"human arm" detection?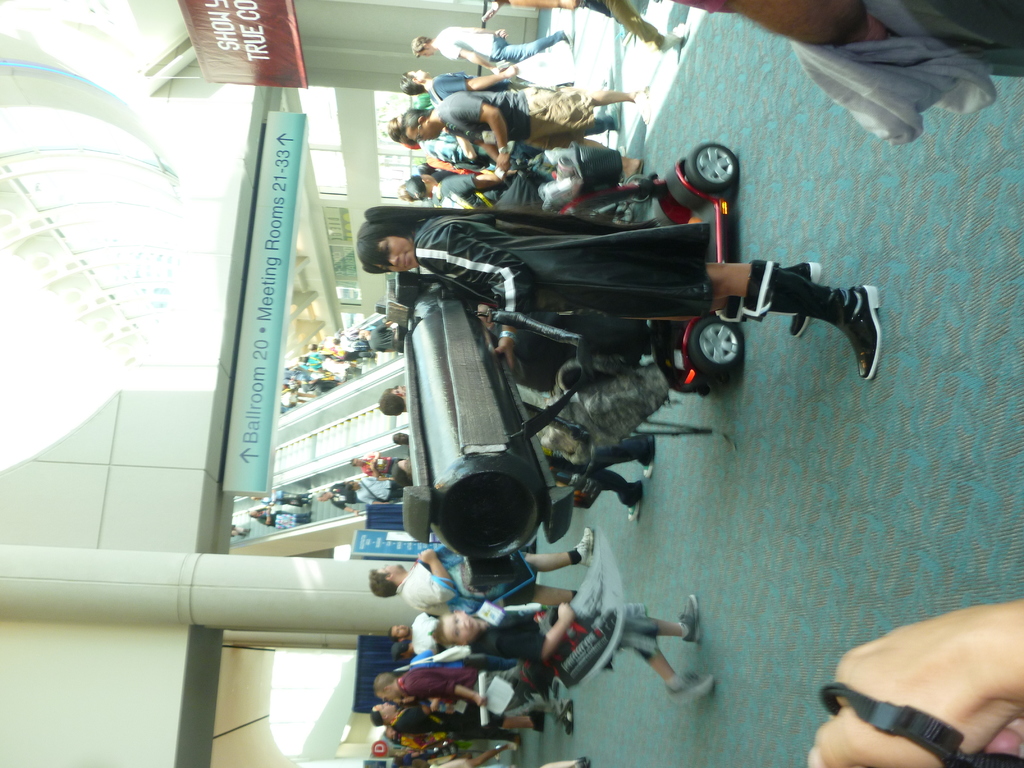
<box>364,463,377,476</box>
